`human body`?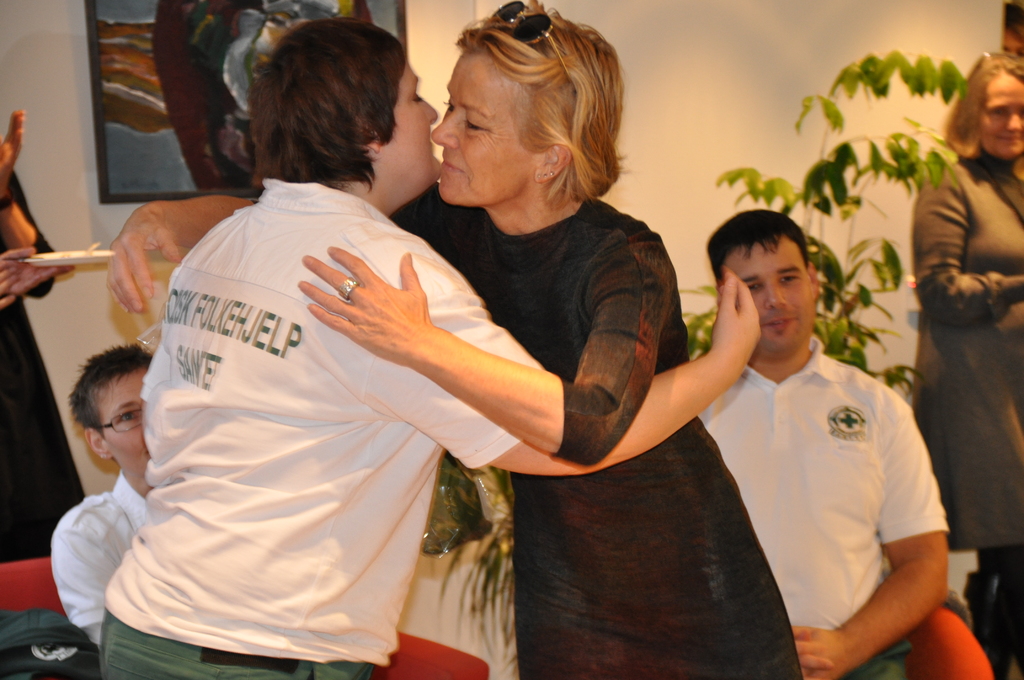
[689,334,995,679]
